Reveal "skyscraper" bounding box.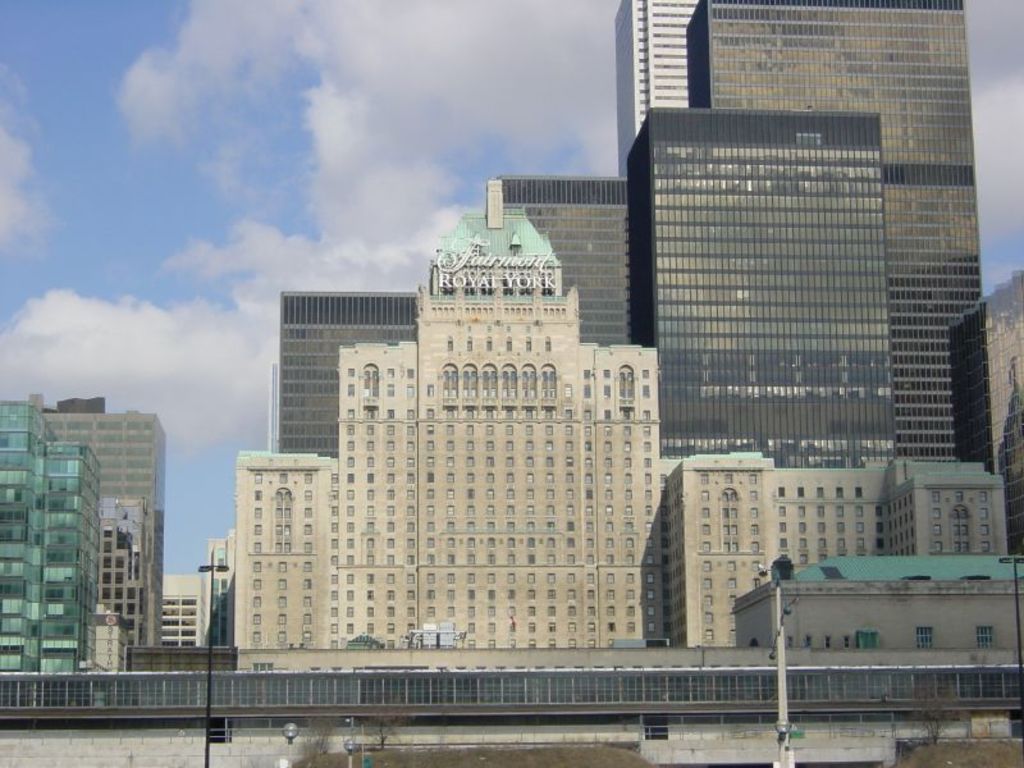
Revealed: detection(616, 0, 700, 179).
